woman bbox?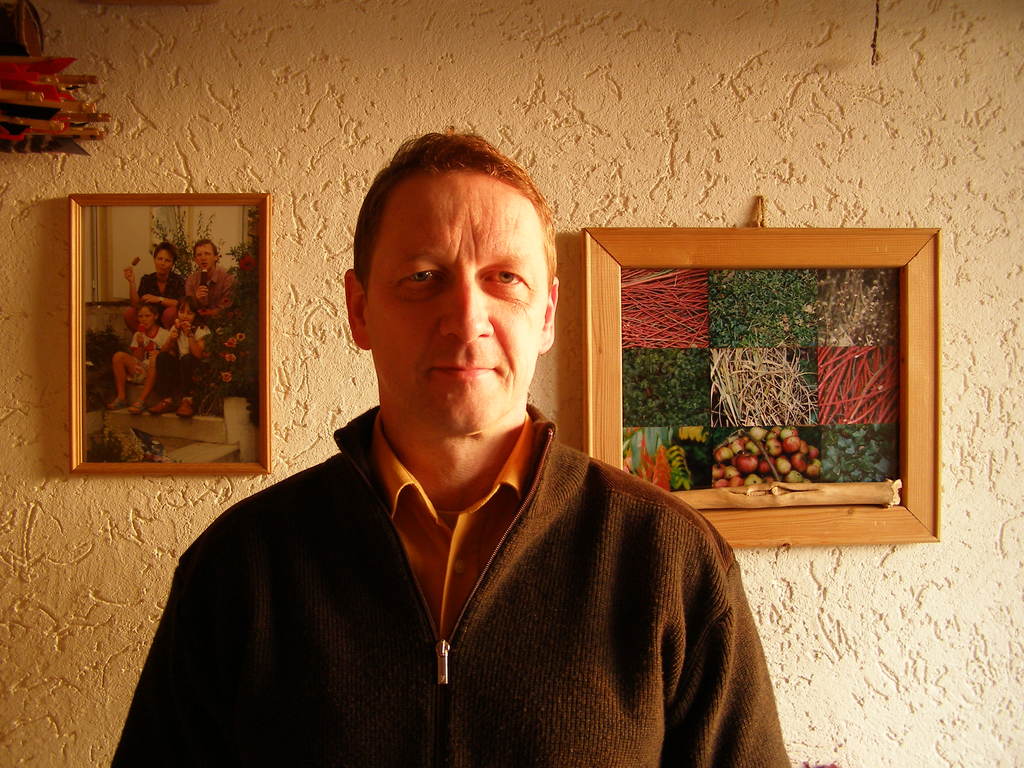
(123,252,191,339)
